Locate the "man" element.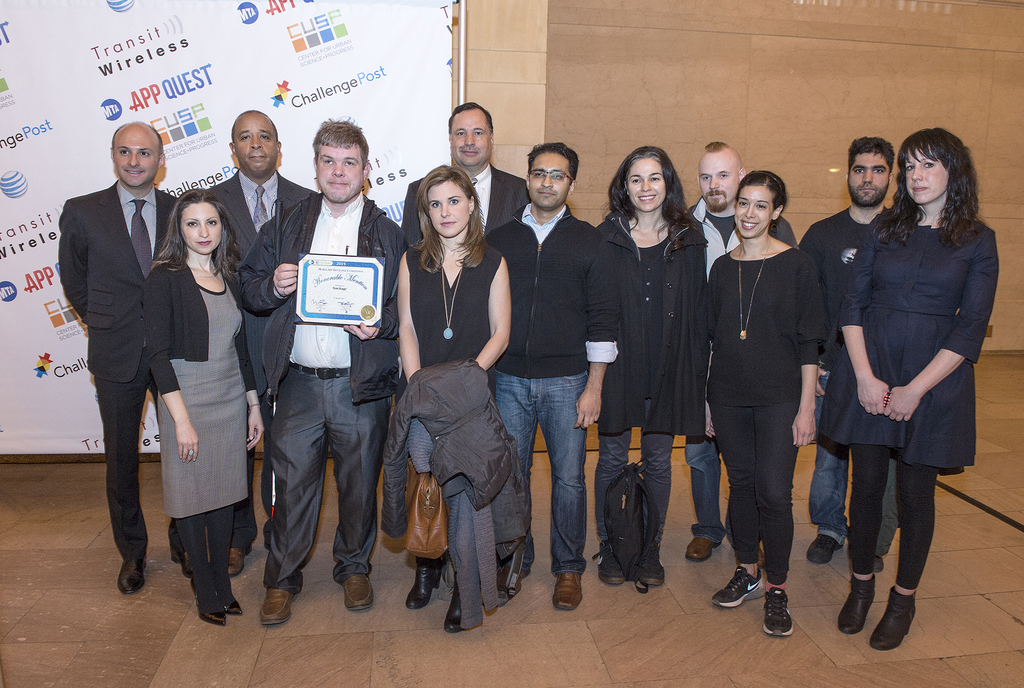
Element bbox: x1=477 y1=144 x2=627 y2=611.
